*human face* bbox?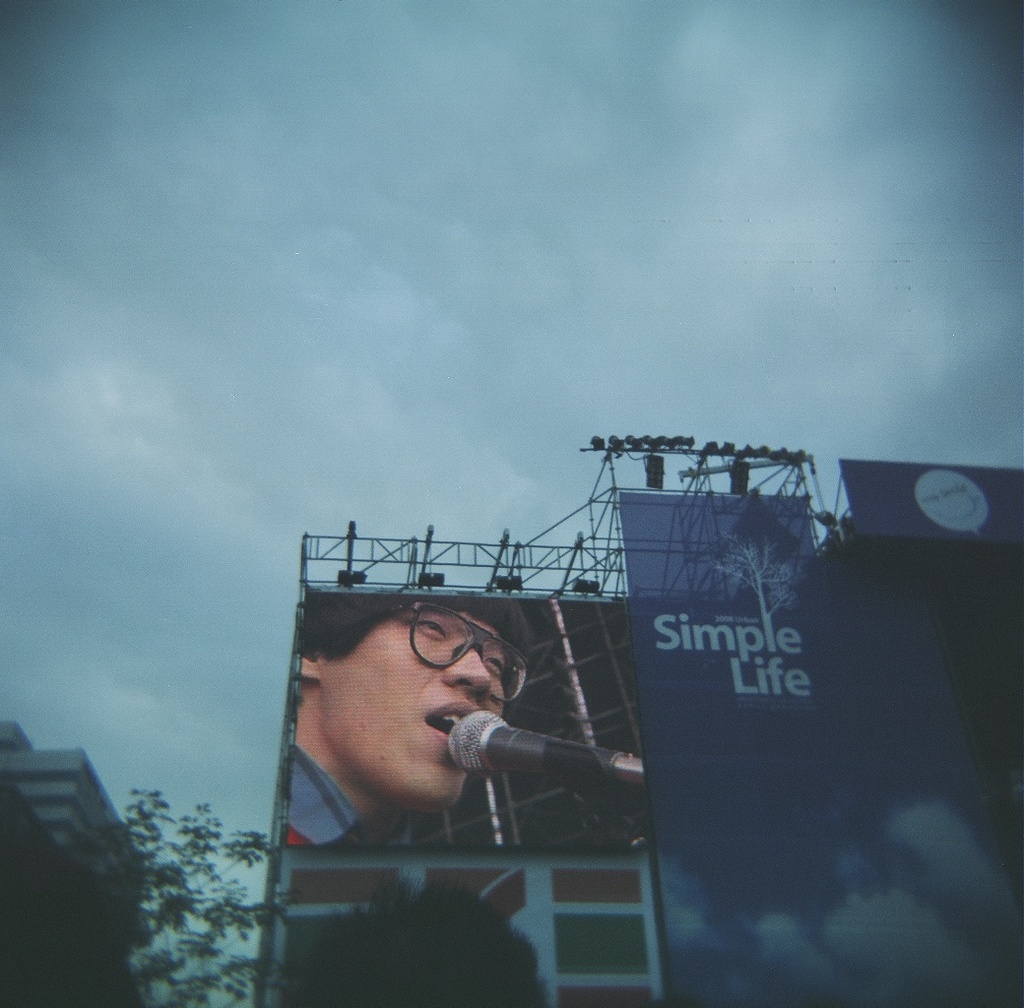
309 599 519 815
